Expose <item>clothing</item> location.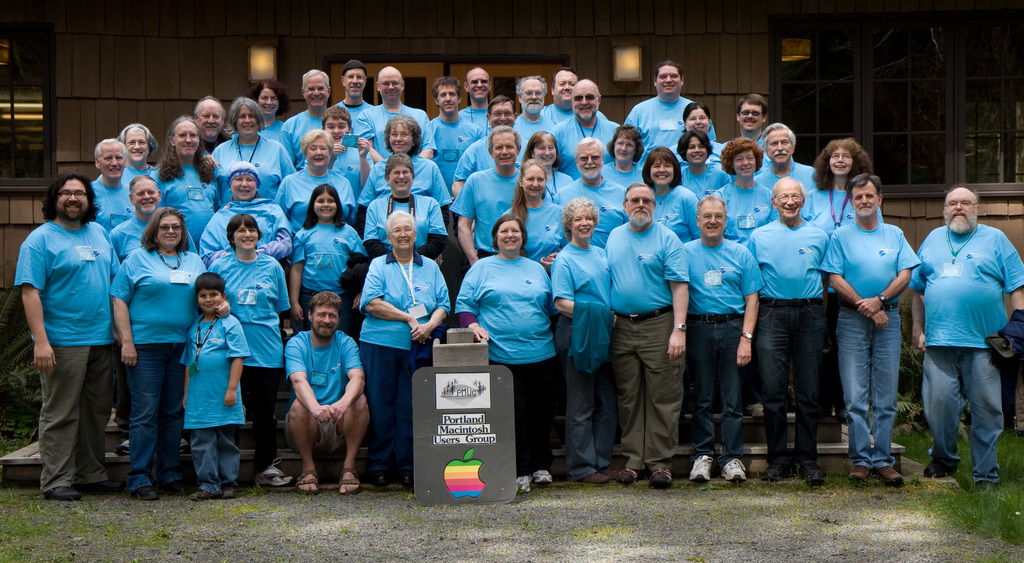
Exposed at bbox=(547, 117, 616, 174).
